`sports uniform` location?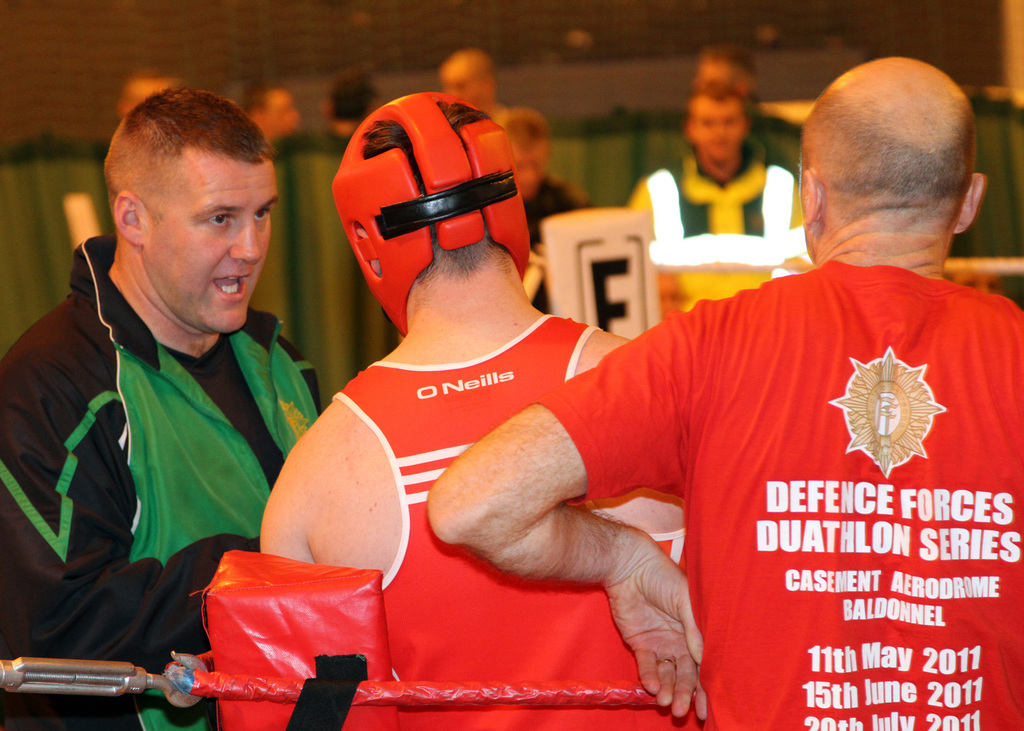
l=640, t=157, r=808, b=309
